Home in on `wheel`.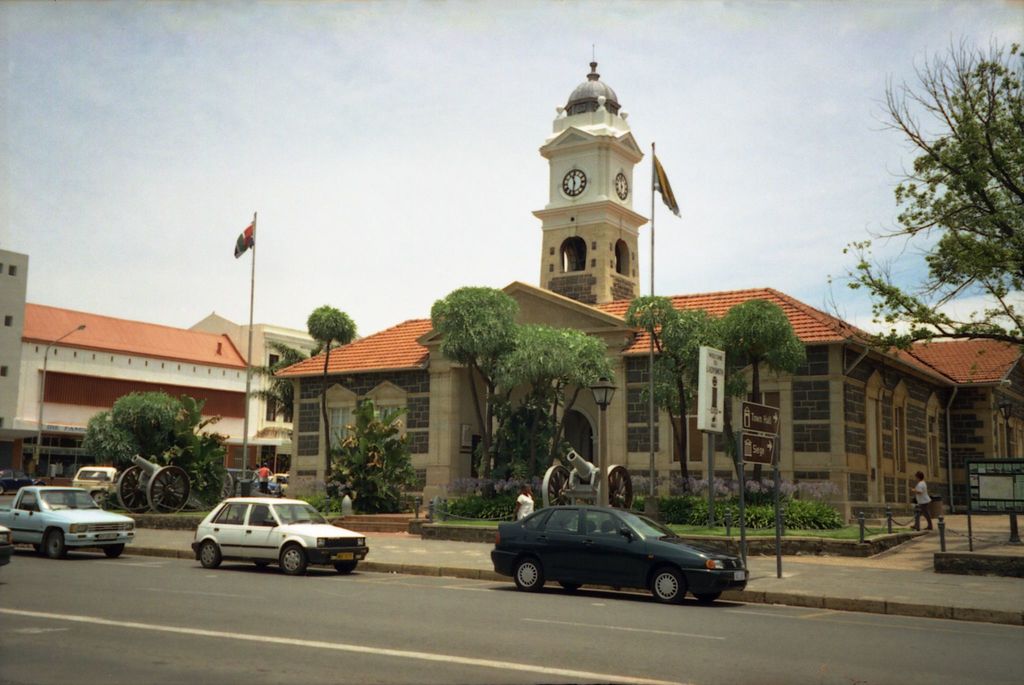
Homed in at x1=691, y1=591, x2=721, y2=600.
